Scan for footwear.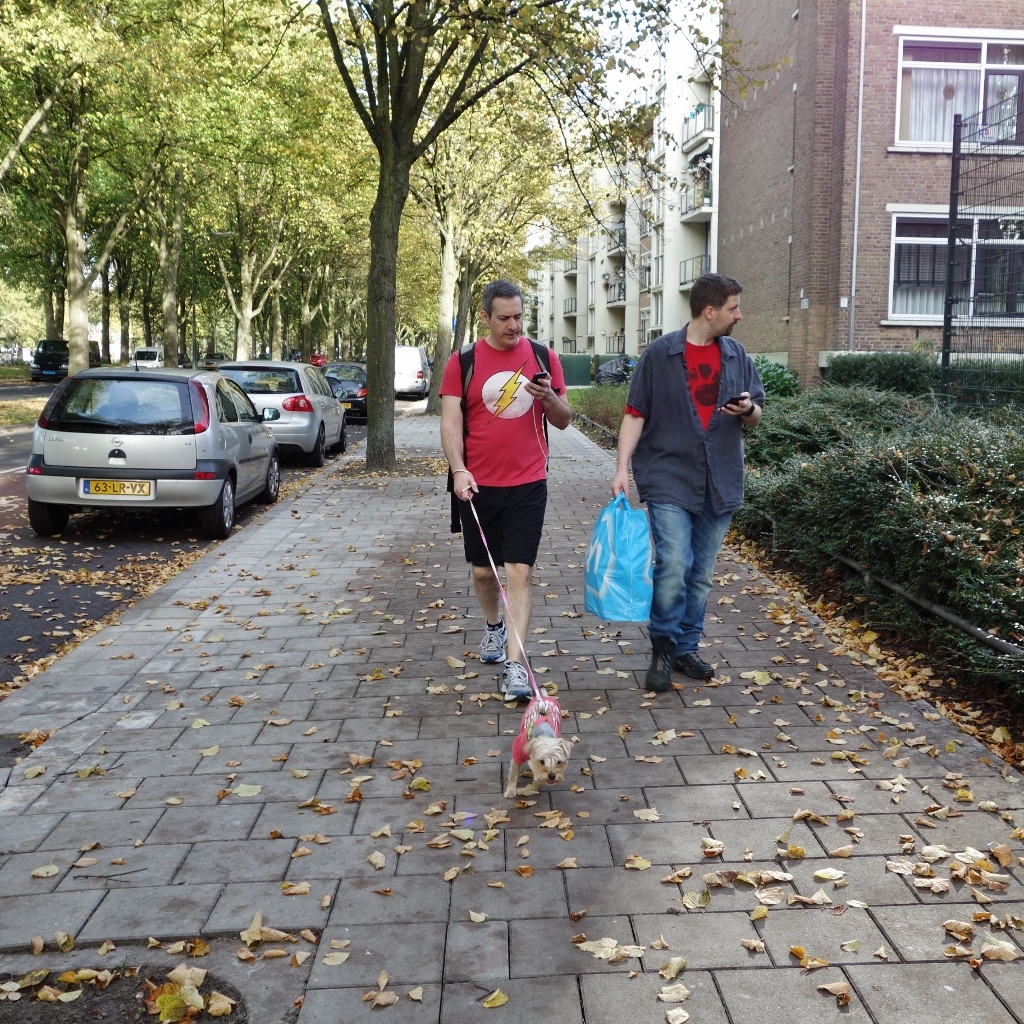
Scan result: crop(648, 656, 675, 696).
